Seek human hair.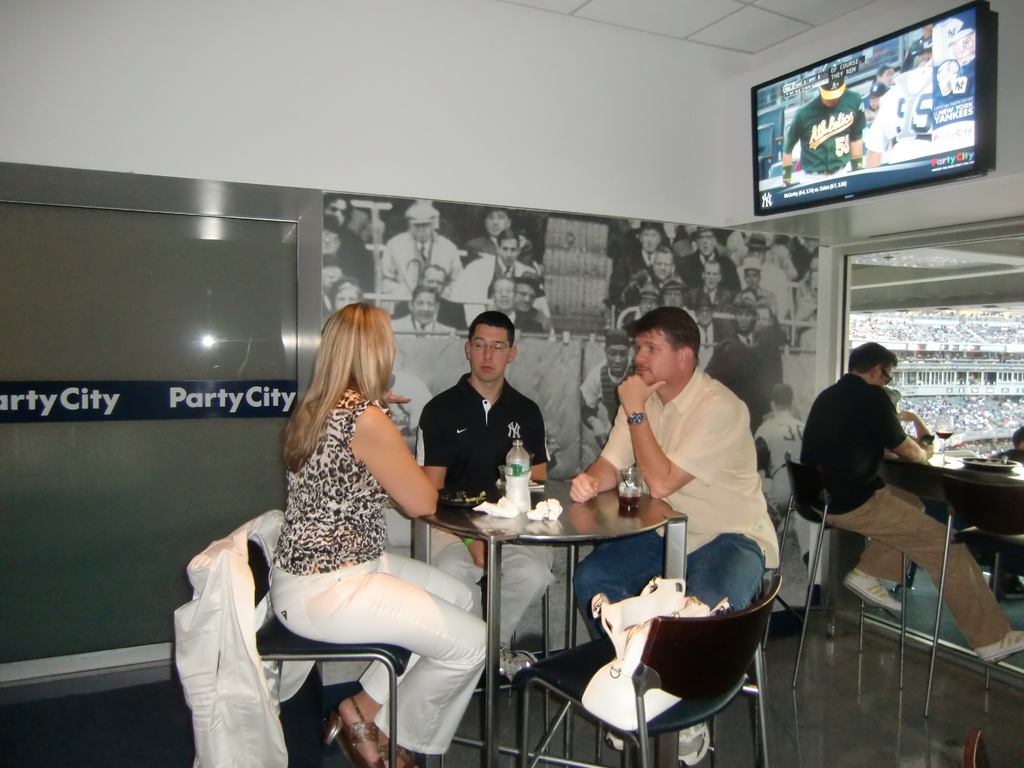
640,218,665,228.
